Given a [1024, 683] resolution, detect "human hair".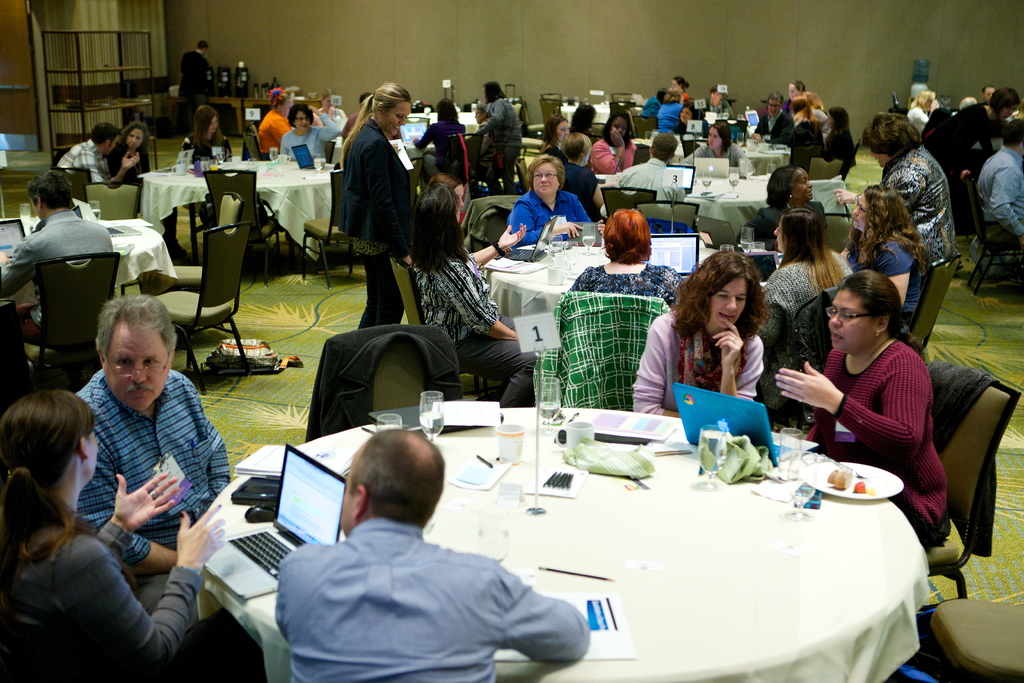
rect(650, 133, 678, 163).
